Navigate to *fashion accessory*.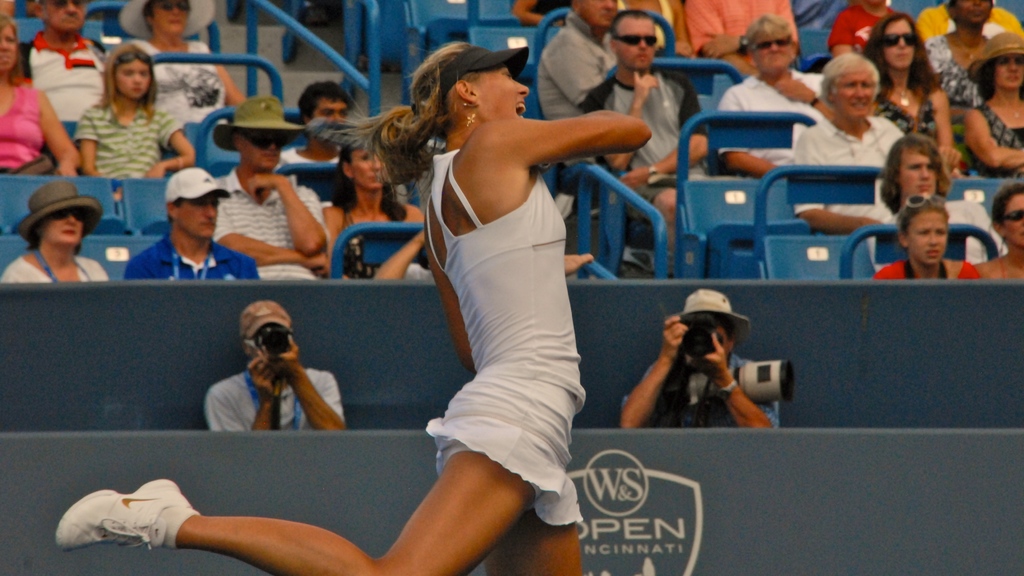
Navigation target: <bbox>8, 179, 102, 230</bbox>.
